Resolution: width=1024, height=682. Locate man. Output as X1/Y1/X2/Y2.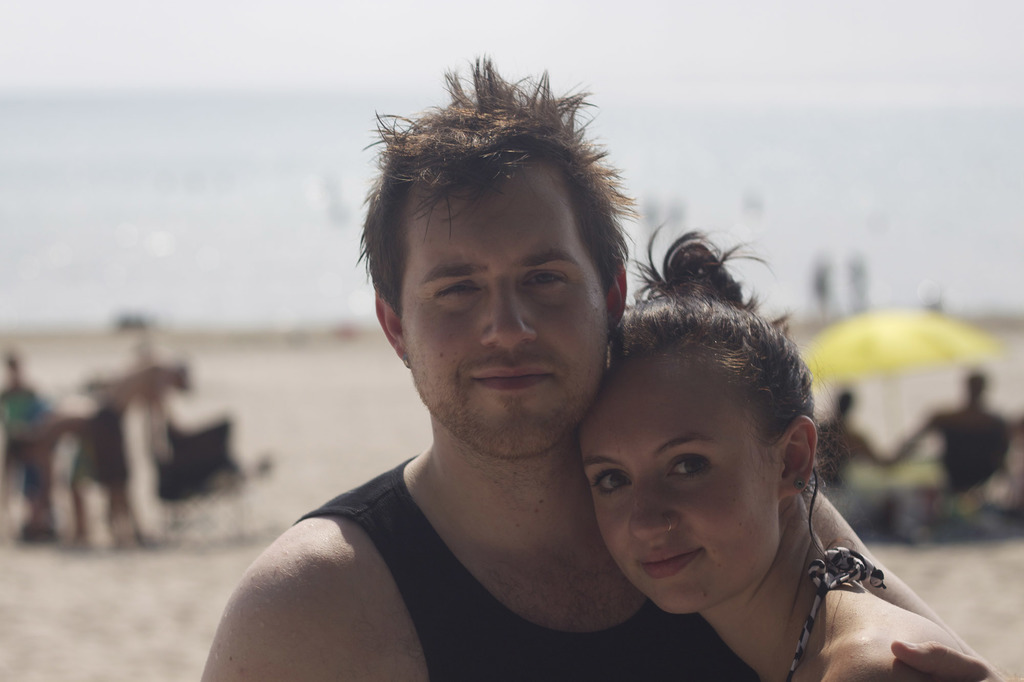
202/48/1023/681.
